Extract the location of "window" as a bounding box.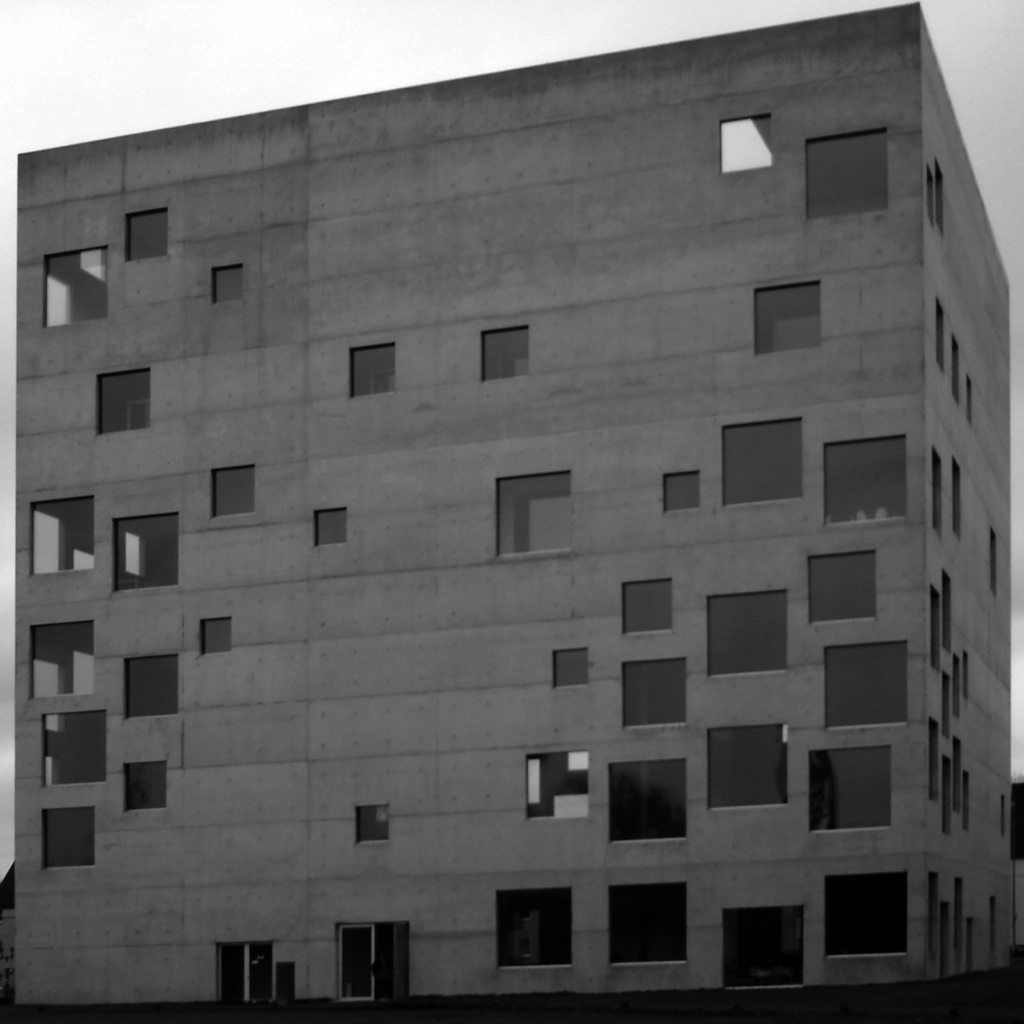
box=[202, 618, 230, 656].
